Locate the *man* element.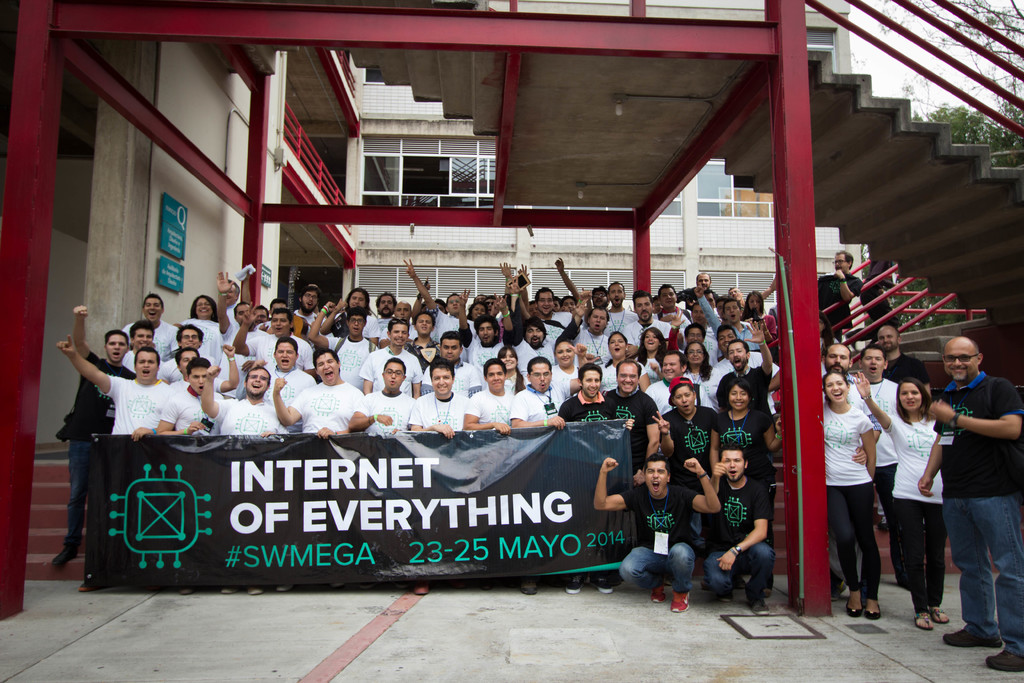
Element bbox: (left=600, top=364, right=662, bottom=488).
